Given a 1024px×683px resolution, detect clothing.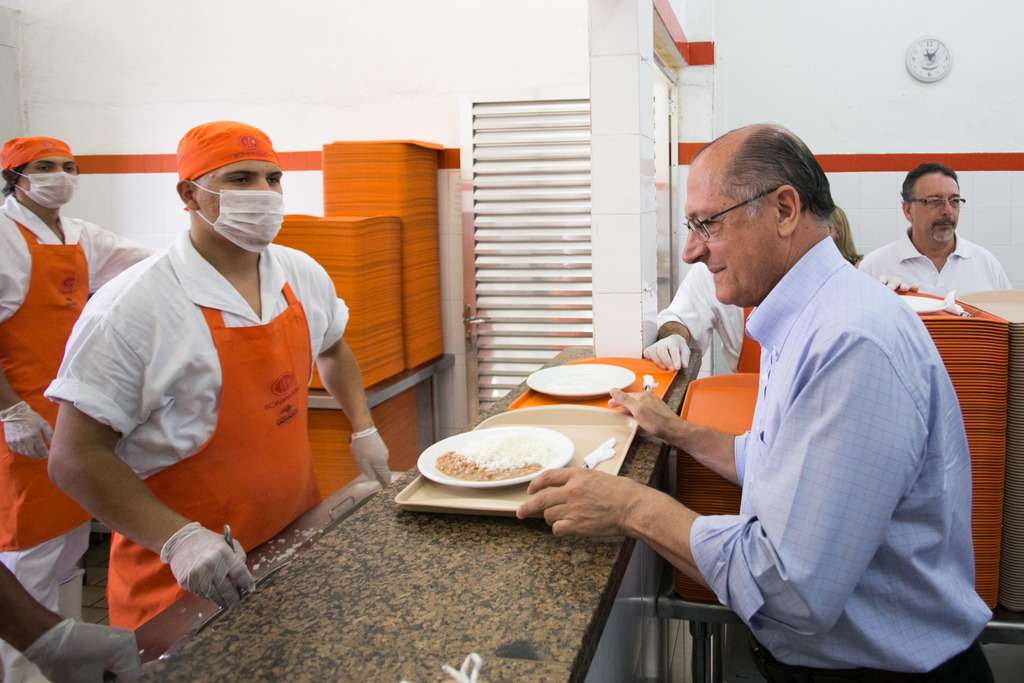
{"x1": 652, "y1": 195, "x2": 979, "y2": 669}.
